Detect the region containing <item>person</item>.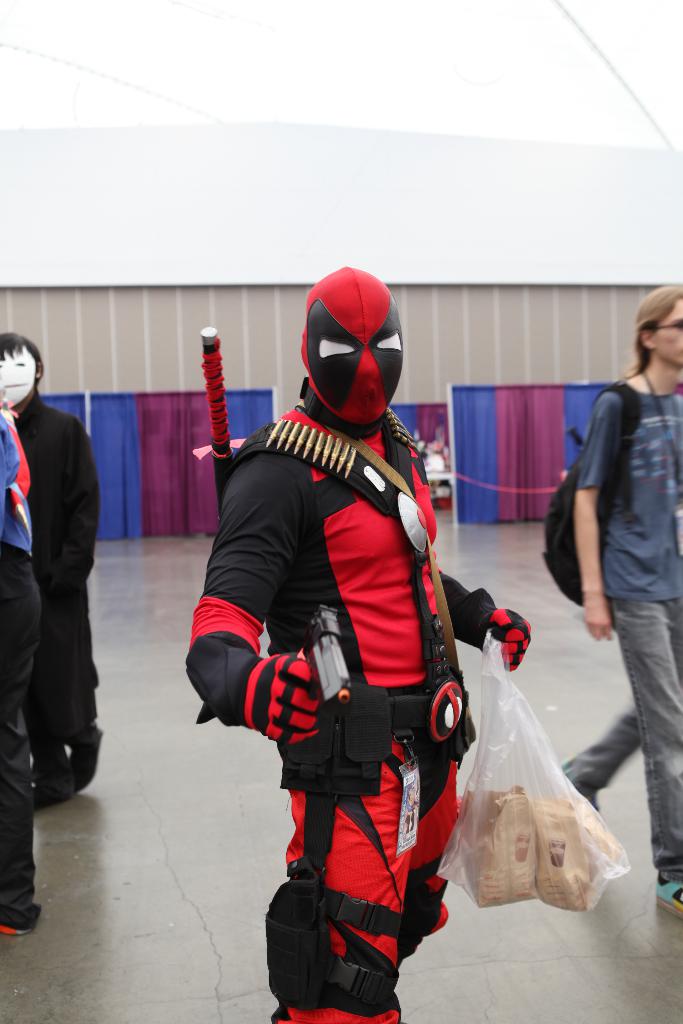
detection(541, 291, 682, 916).
